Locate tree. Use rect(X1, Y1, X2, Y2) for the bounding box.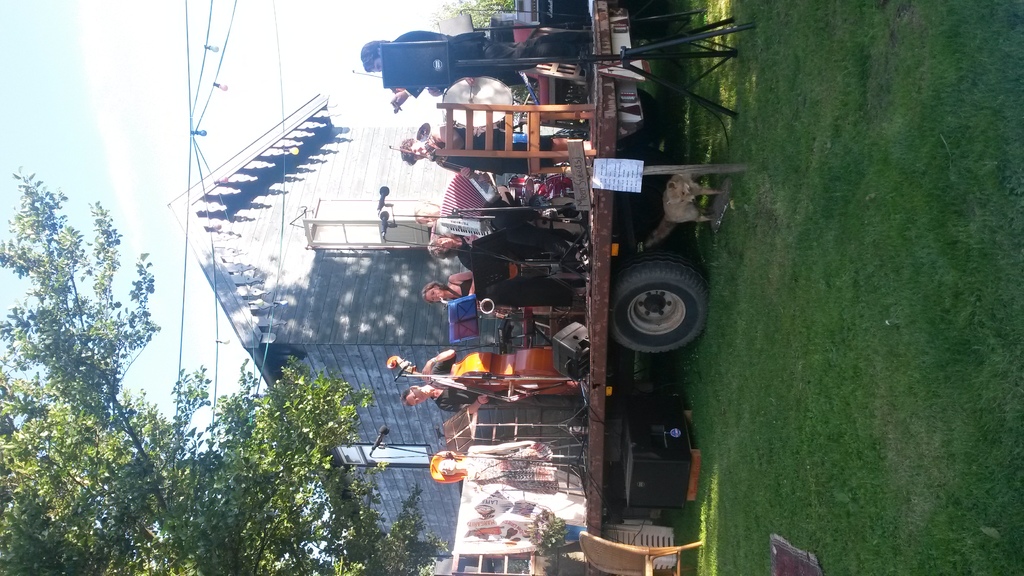
rect(0, 164, 445, 575).
